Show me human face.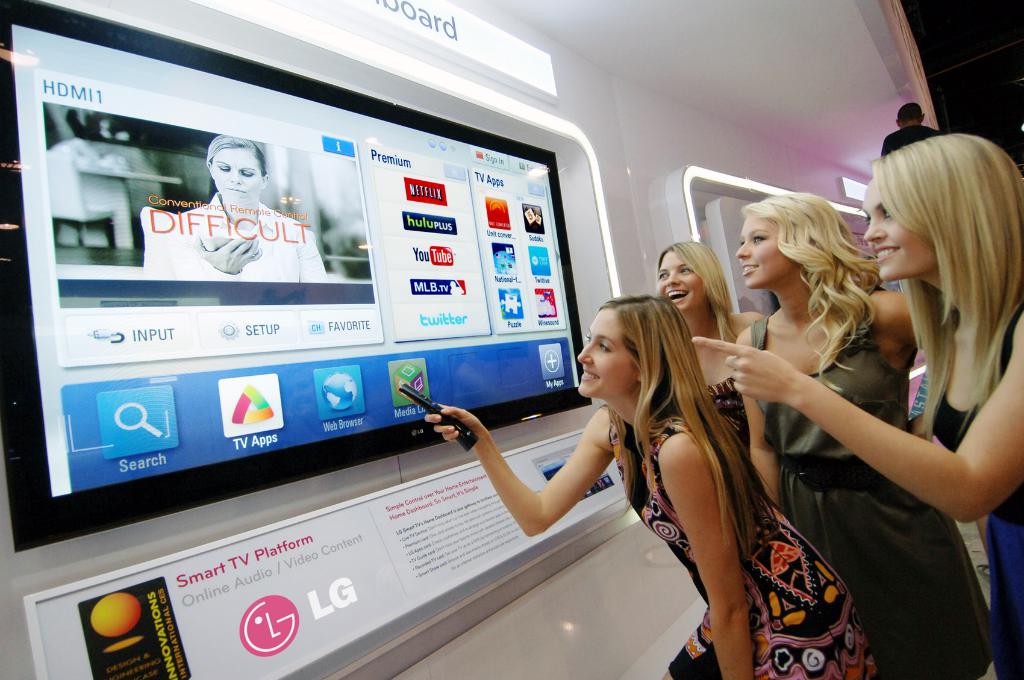
human face is here: (x1=655, y1=254, x2=703, y2=315).
